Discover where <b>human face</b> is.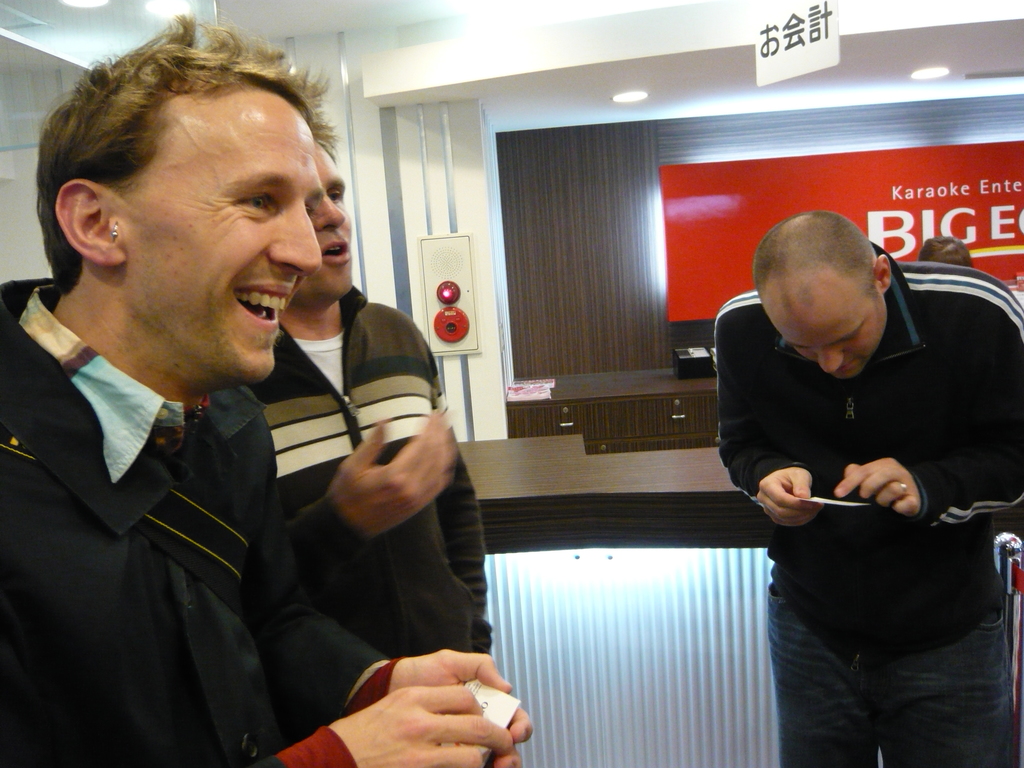
Discovered at x1=784 y1=281 x2=886 y2=387.
